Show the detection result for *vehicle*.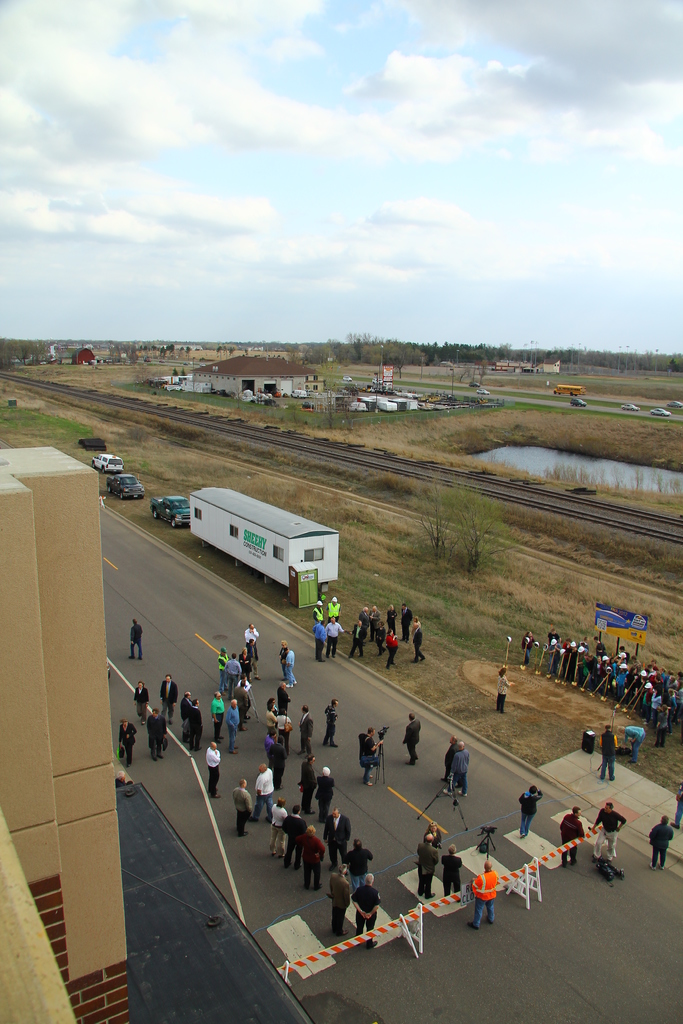
(left=150, top=497, right=192, bottom=527).
